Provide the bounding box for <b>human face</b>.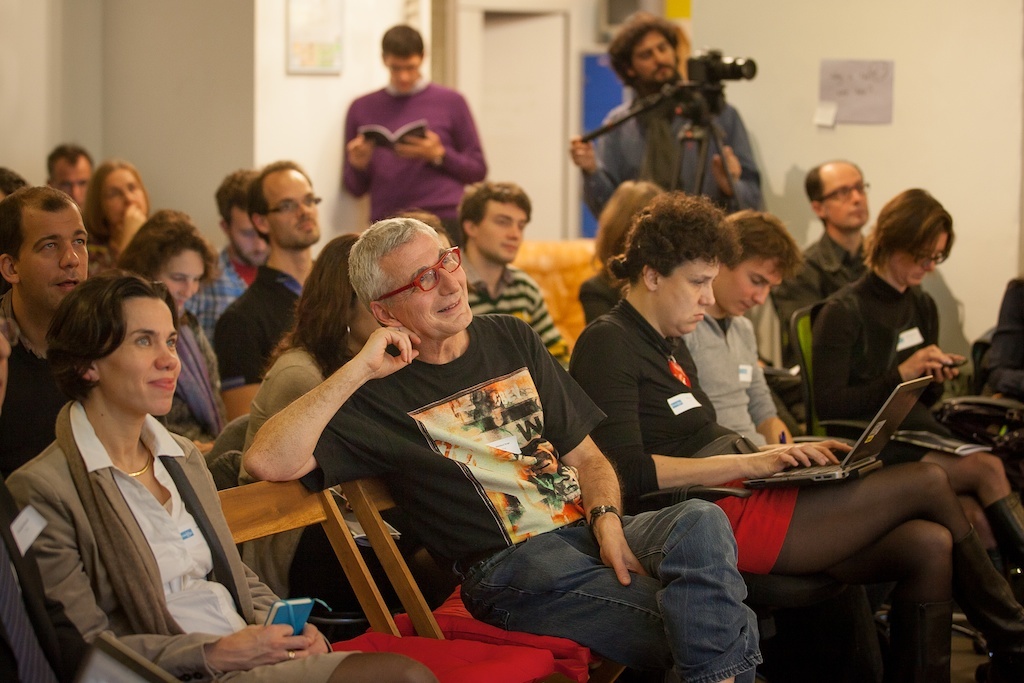
rect(659, 256, 716, 338).
